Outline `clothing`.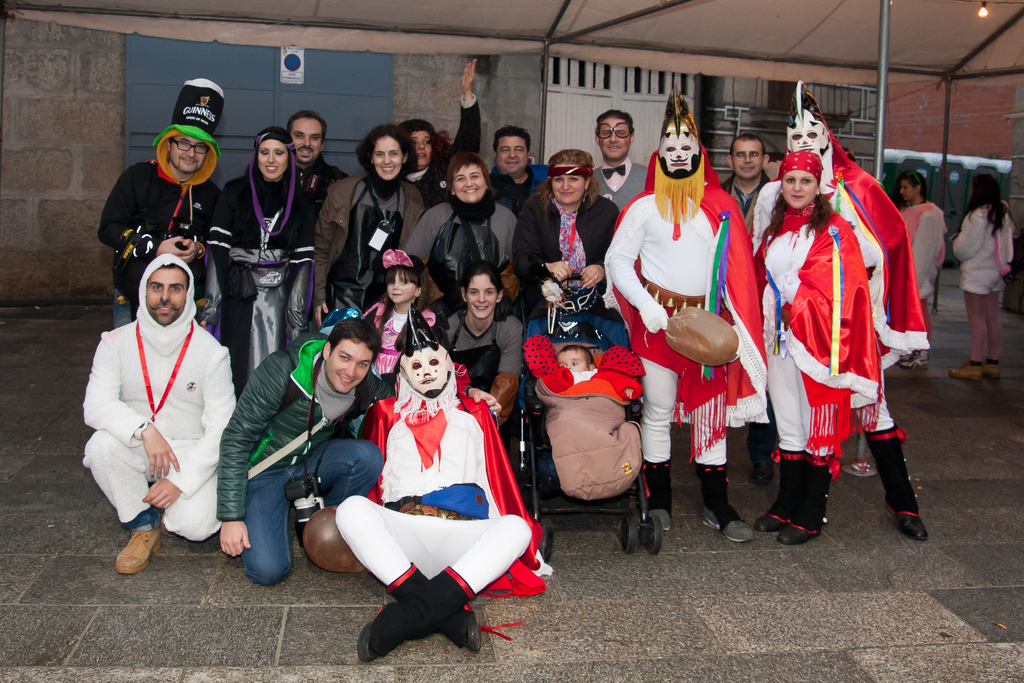
Outline: box(327, 324, 546, 632).
